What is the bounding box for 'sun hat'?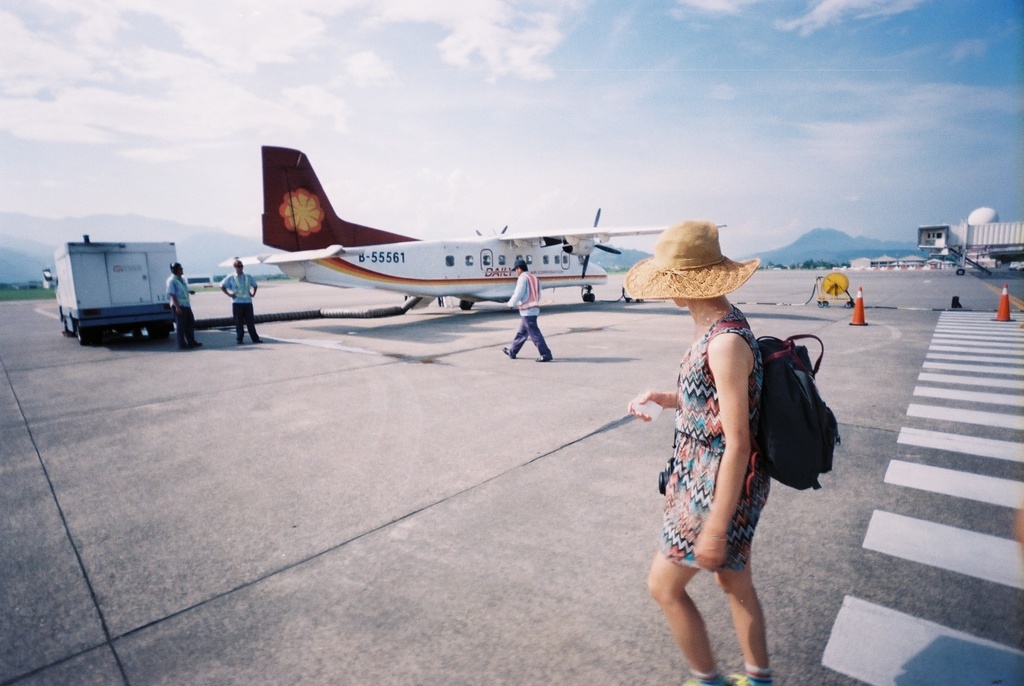
[x1=621, y1=219, x2=761, y2=316].
